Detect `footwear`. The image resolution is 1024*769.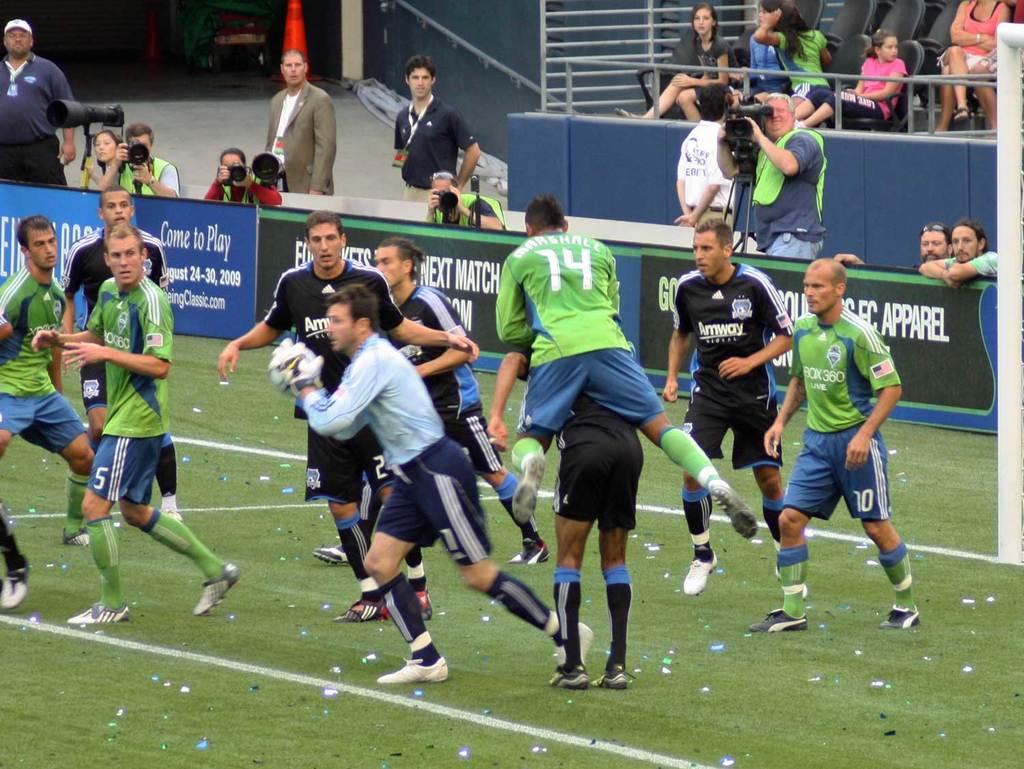
region(378, 652, 447, 686).
